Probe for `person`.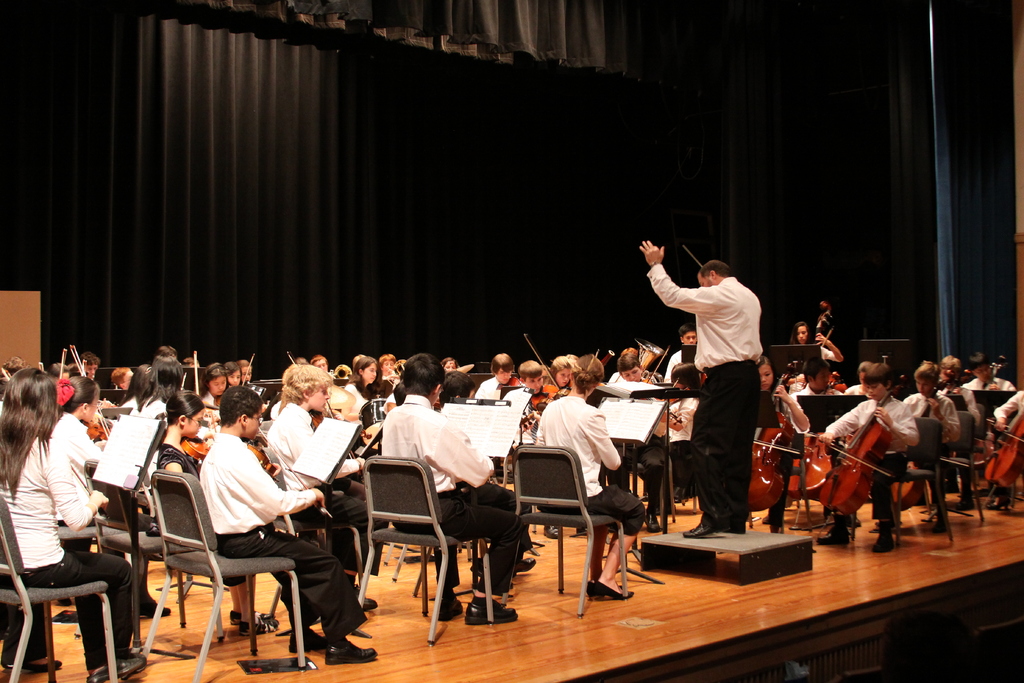
Probe result: rect(902, 357, 956, 536).
